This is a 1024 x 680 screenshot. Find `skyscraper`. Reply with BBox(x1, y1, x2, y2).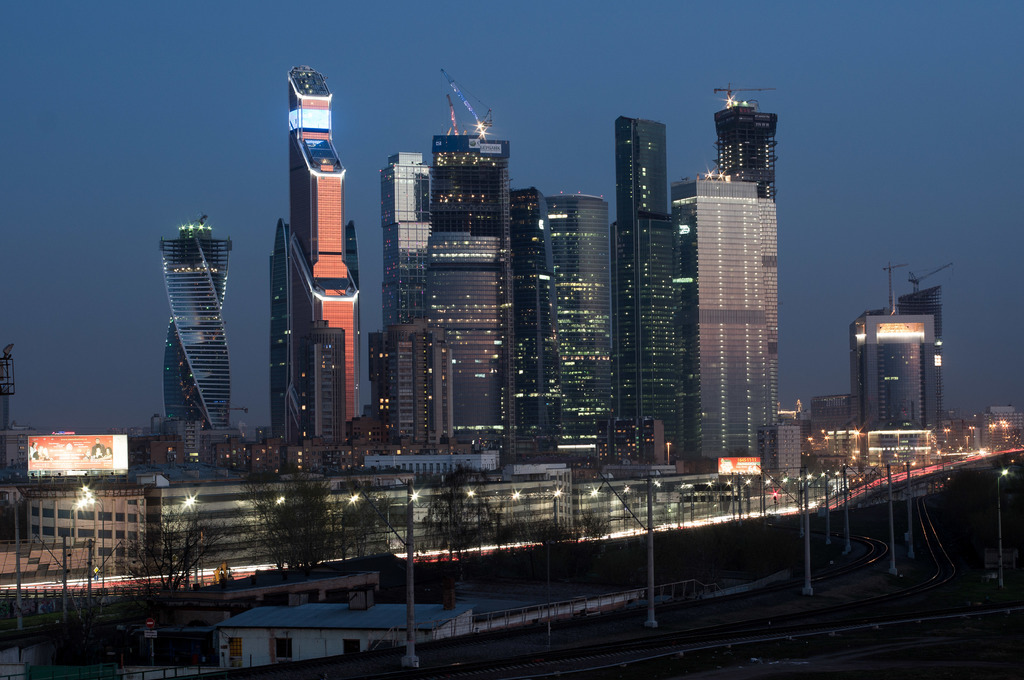
BBox(612, 113, 700, 469).
